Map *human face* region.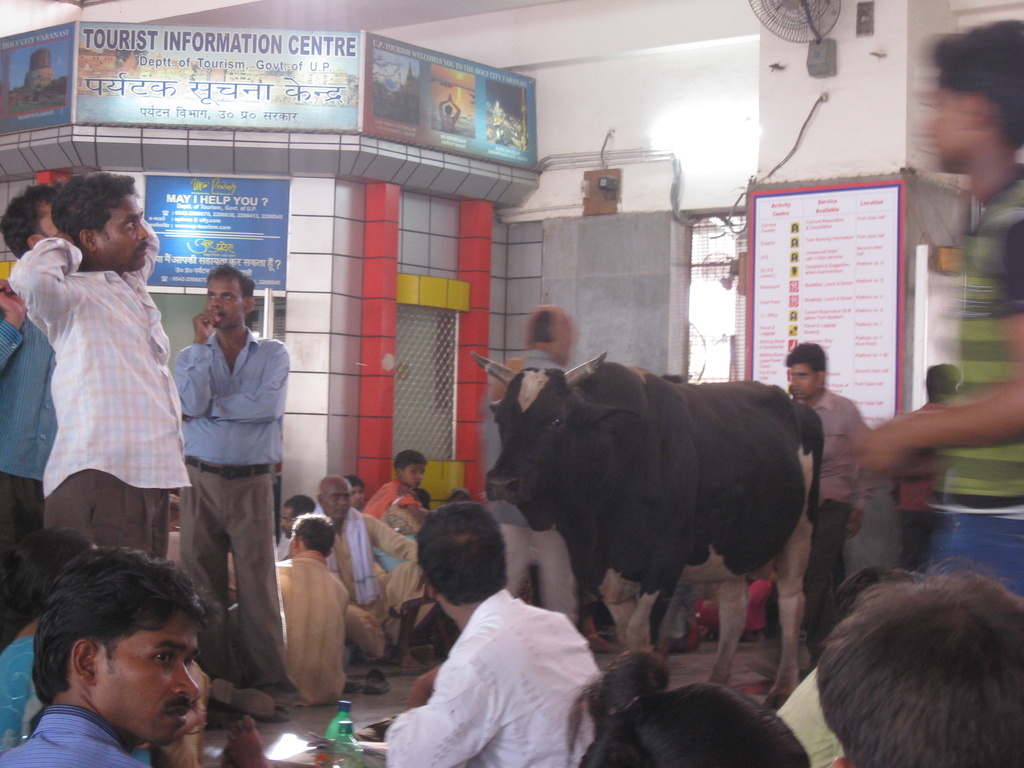
Mapped to <bbox>398, 465, 425, 490</bbox>.
